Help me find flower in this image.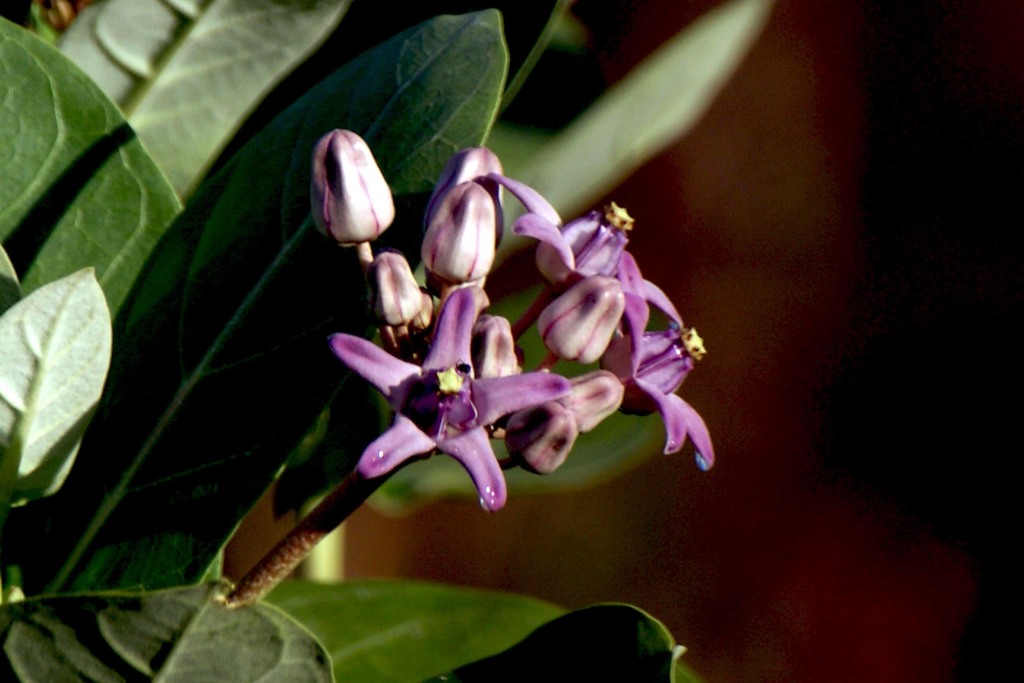
Found it: l=492, t=165, r=677, b=353.
